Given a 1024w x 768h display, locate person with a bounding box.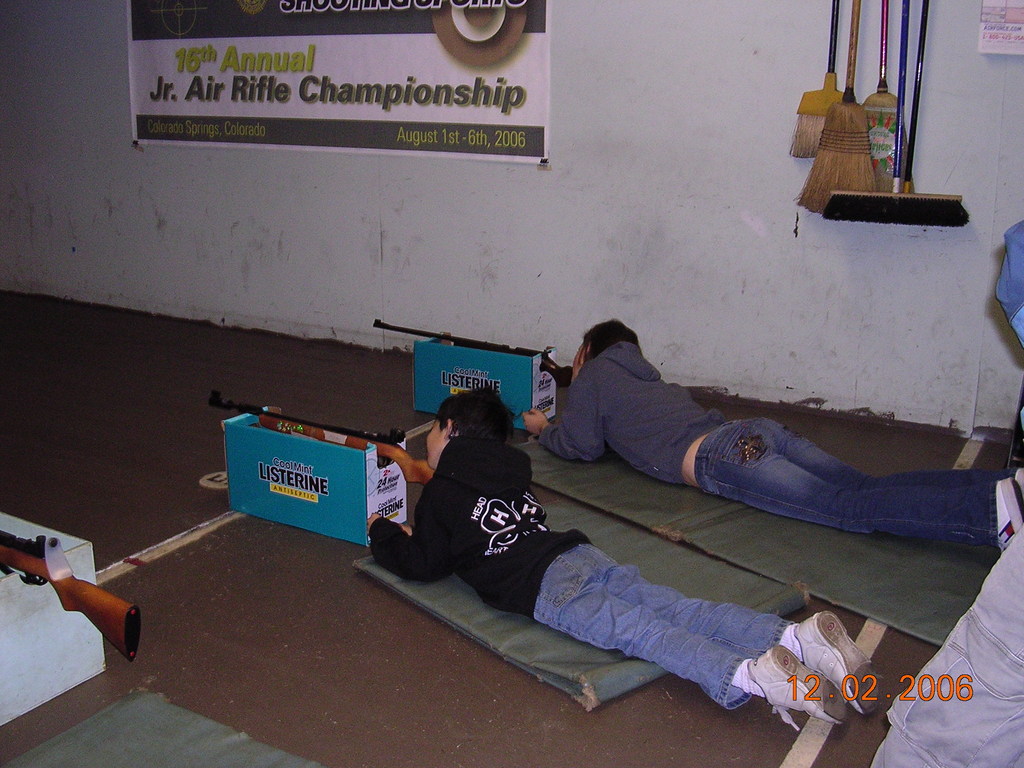
Located: (x1=568, y1=307, x2=989, y2=567).
